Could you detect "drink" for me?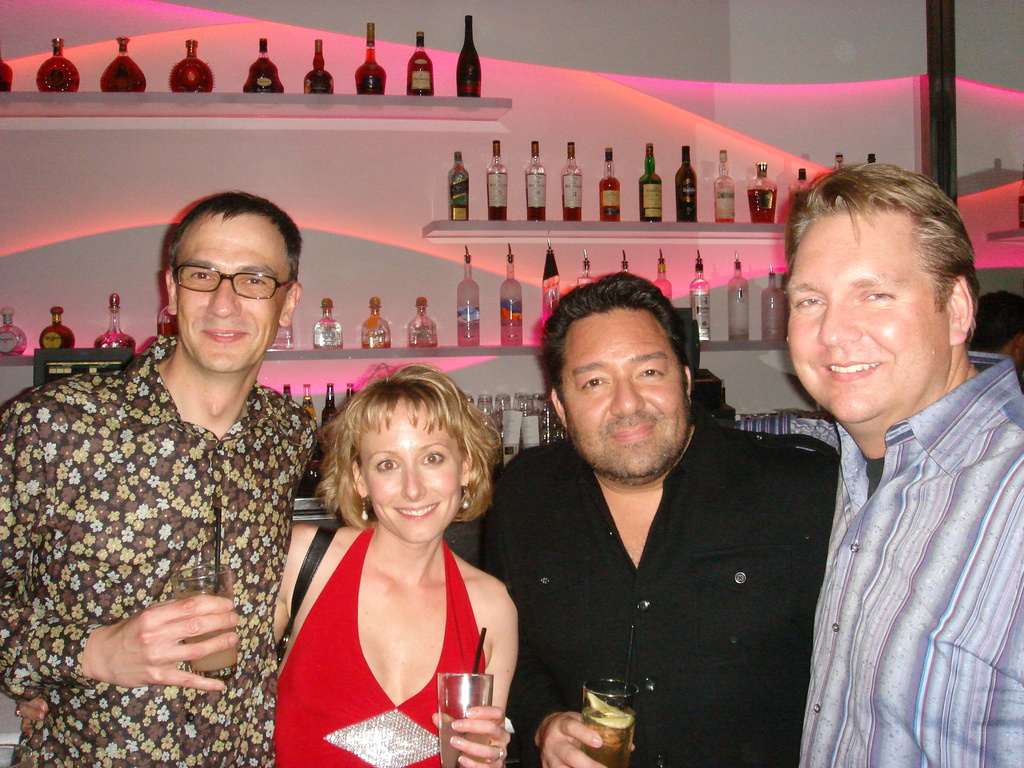
Detection result: 301/38/333/94.
